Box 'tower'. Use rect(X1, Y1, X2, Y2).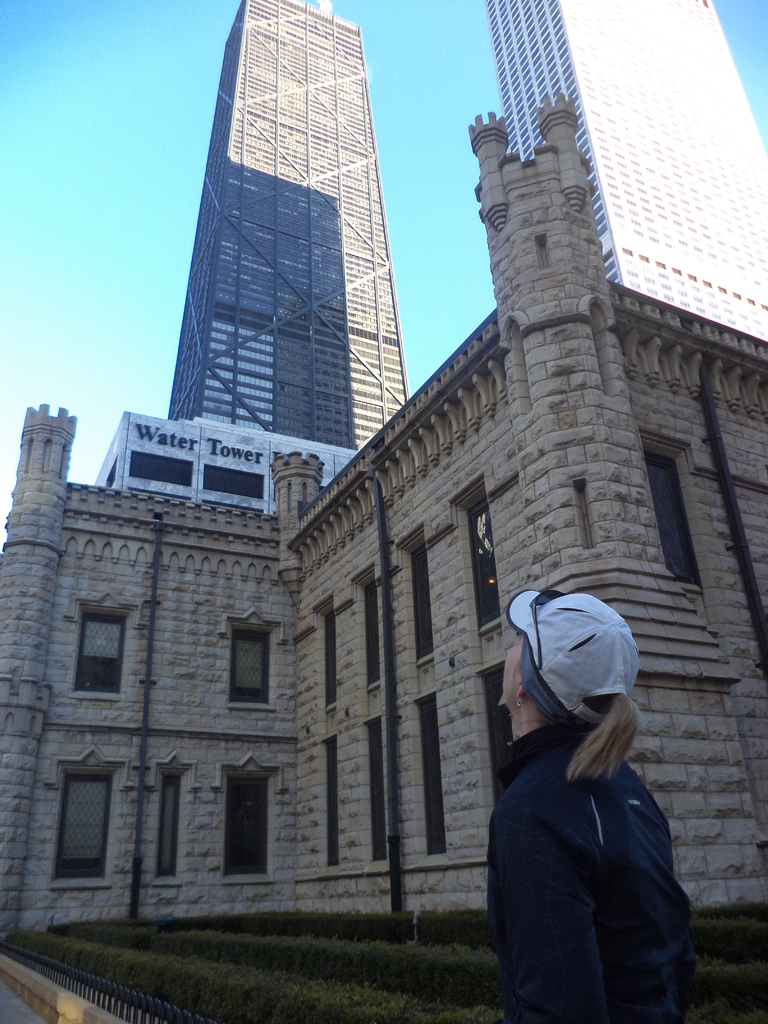
rect(127, 15, 426, 473).
